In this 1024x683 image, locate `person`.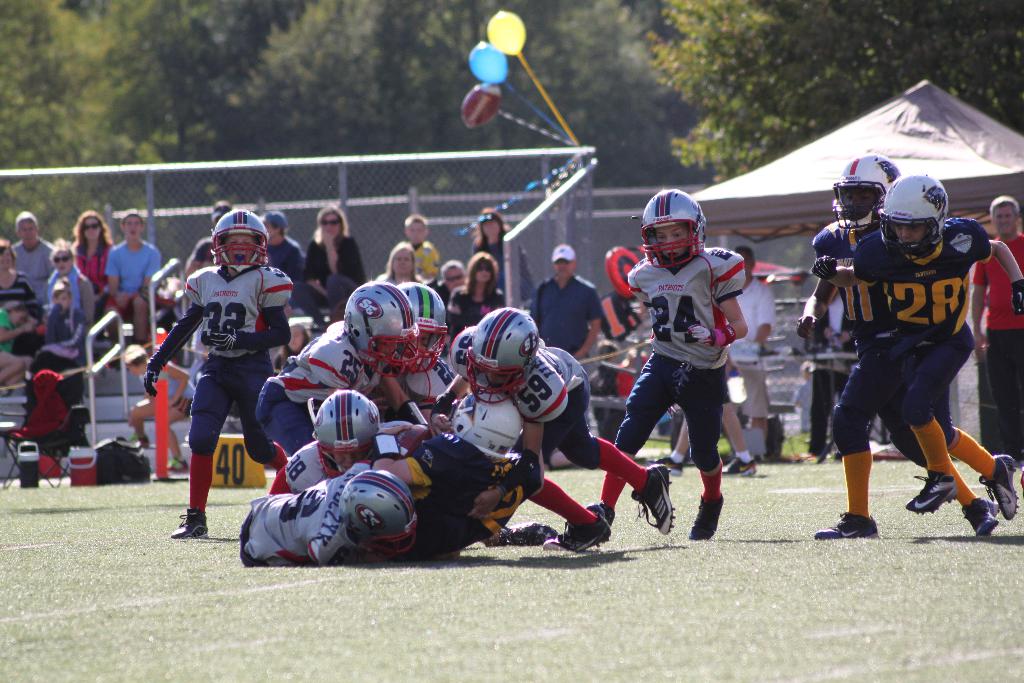
Bounding box: bbox=(157, 201, 287, 547).
